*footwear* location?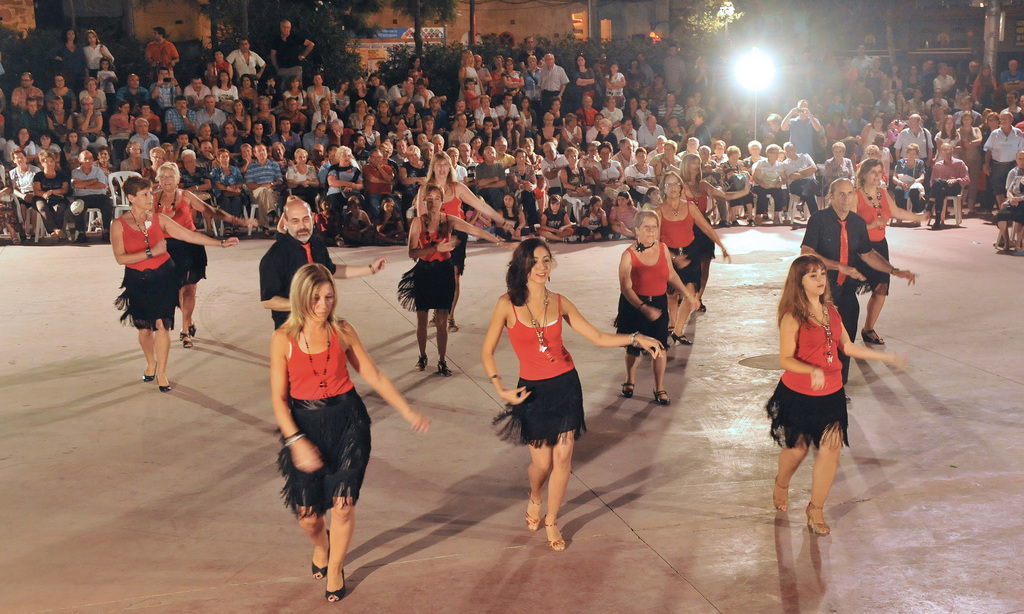
<bbox>186, 332, 192, 349</bbox>
